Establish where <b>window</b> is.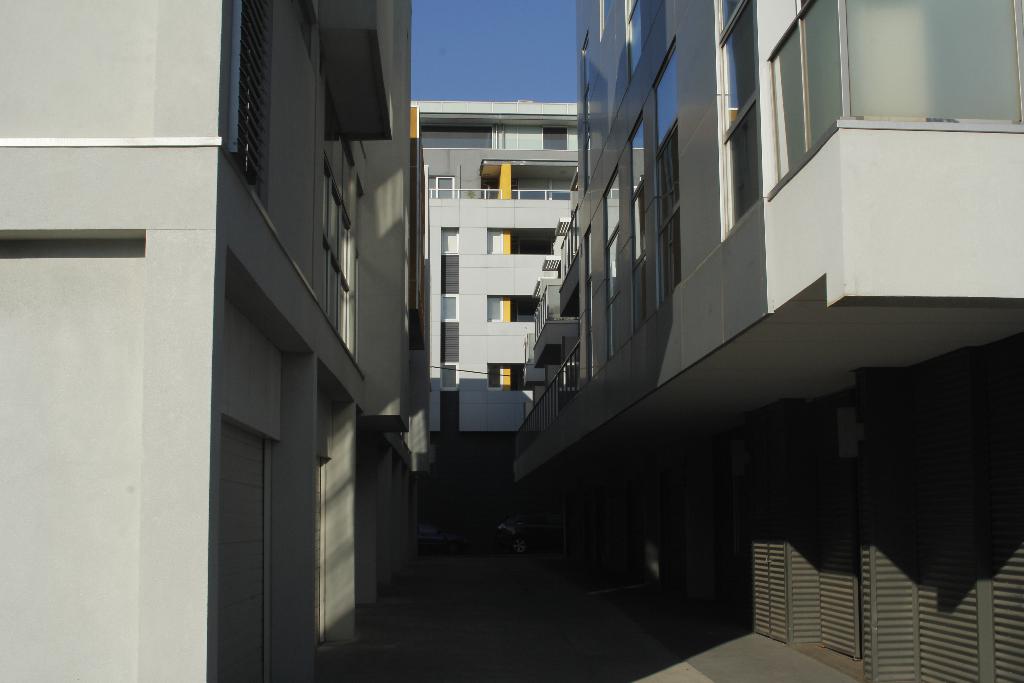
Established at box(721, 0, 753, 134).
